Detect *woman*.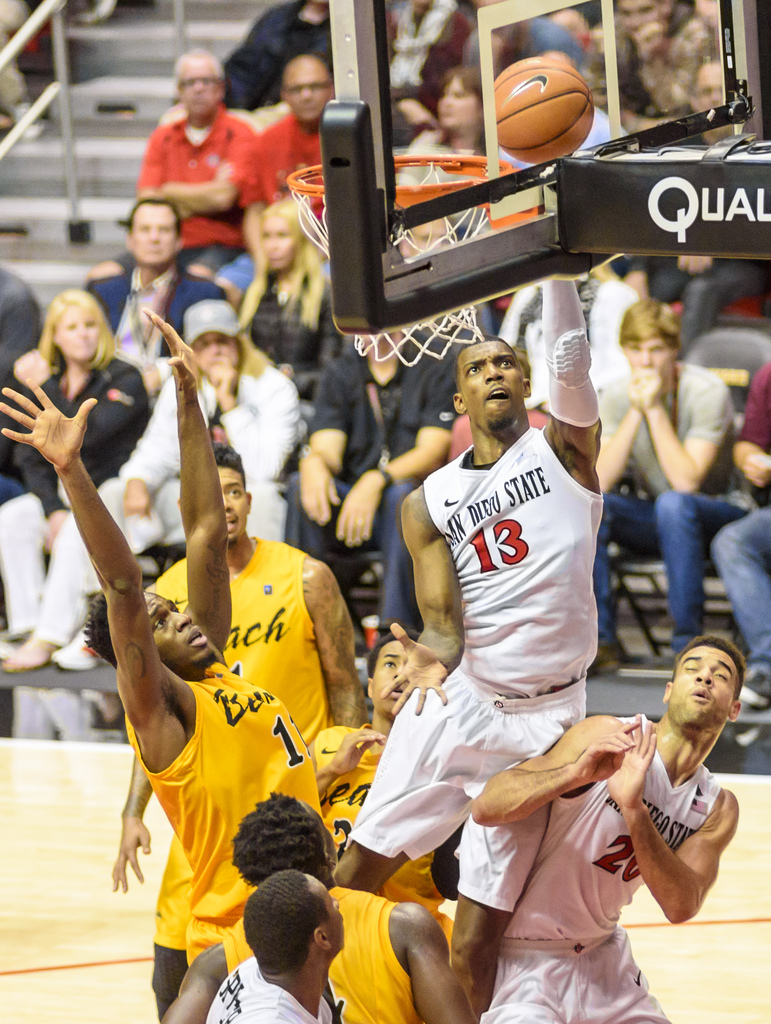
Detected at crop(223, 196, 350, 426).
